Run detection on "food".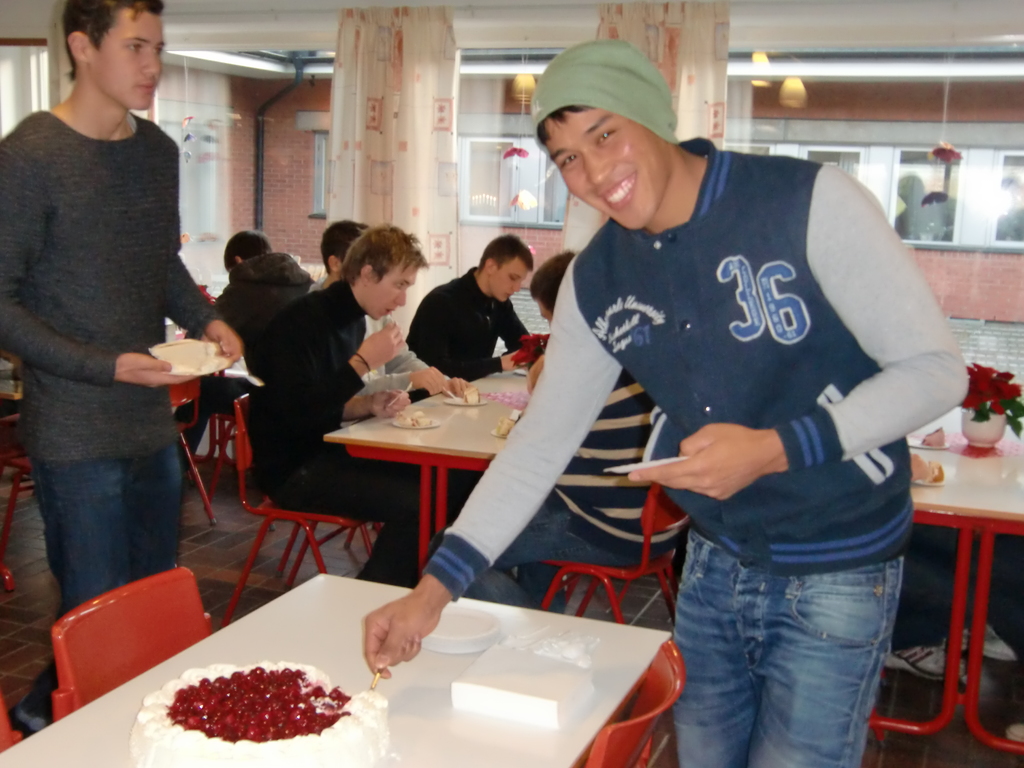
Result: 909/452/947/484.
